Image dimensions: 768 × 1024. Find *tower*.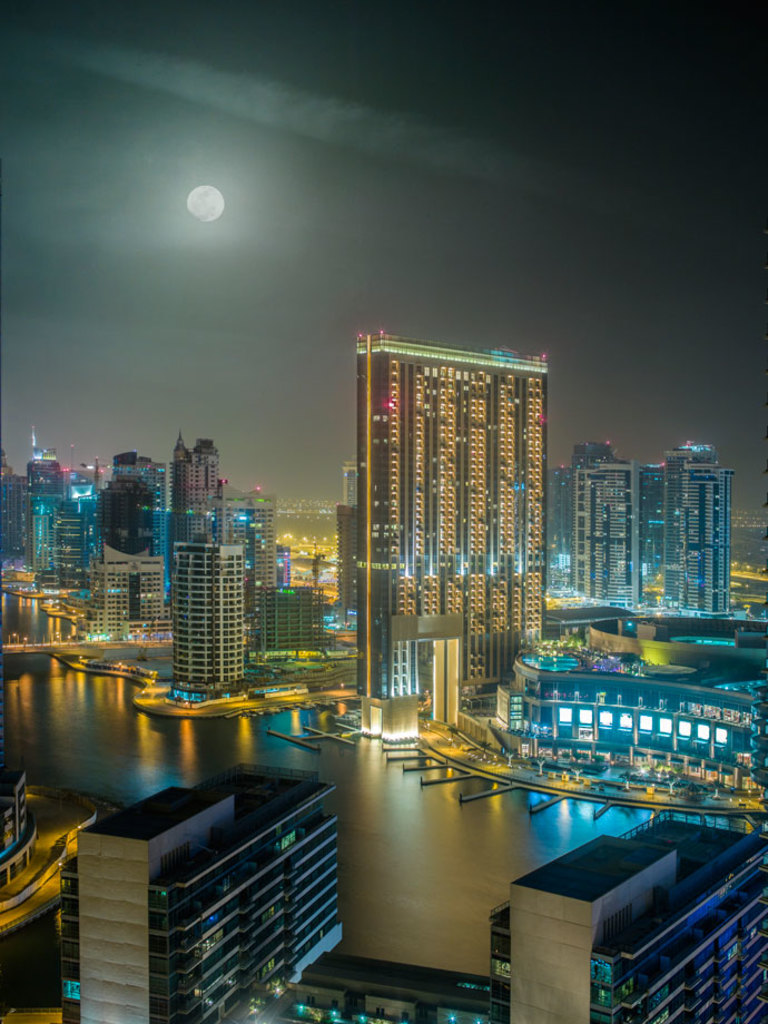
(27, 432, 66, 485).
